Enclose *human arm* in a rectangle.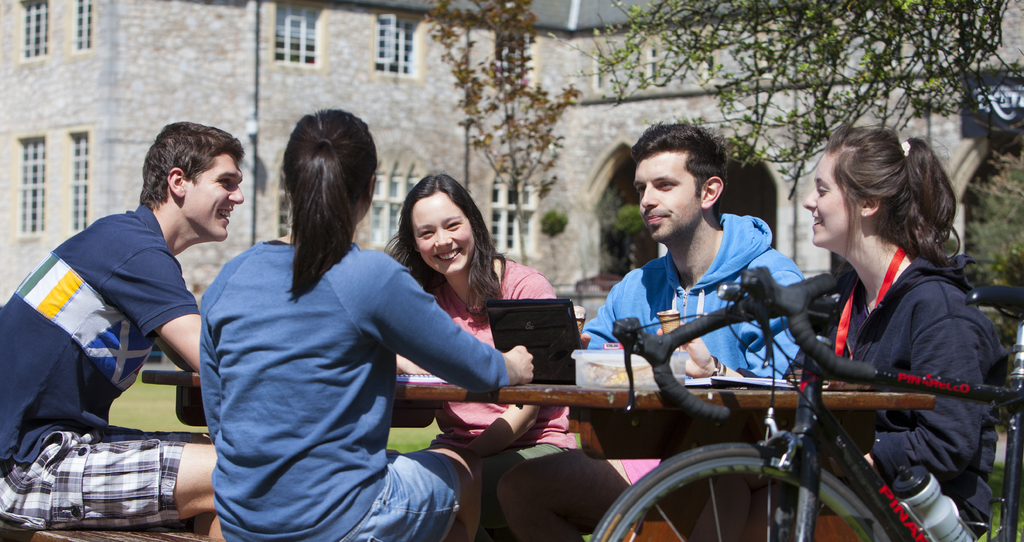
(656,315,787,399).
